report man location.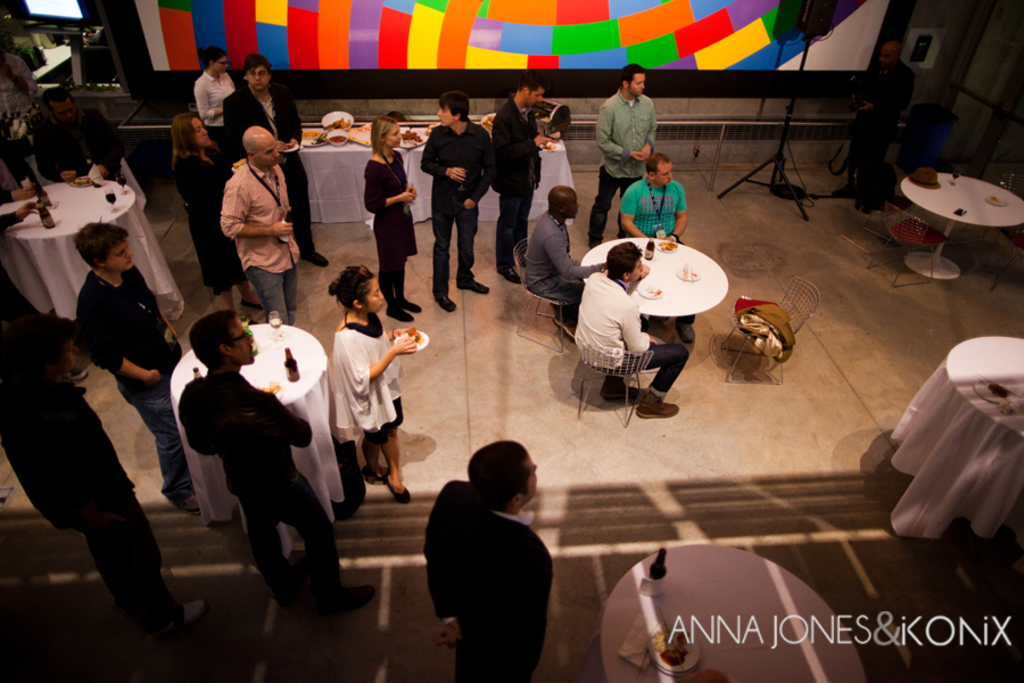
Report: [x1=423, y1=435, x2=553, y2=682].
